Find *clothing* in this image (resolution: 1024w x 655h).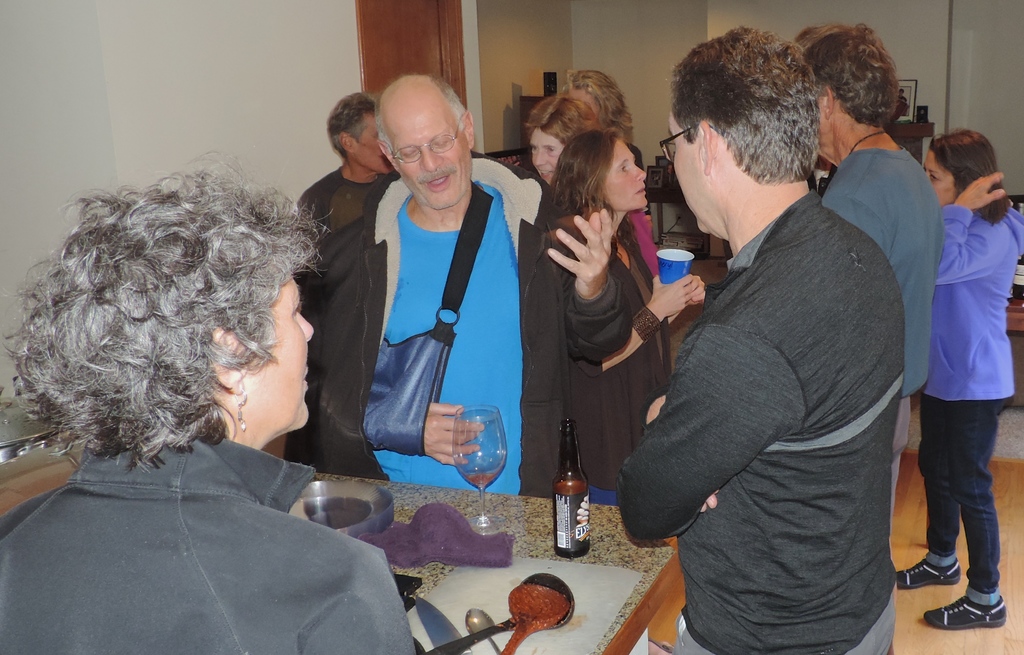
pyautogui.locateOnScreen(301, 150, 636, 487).
